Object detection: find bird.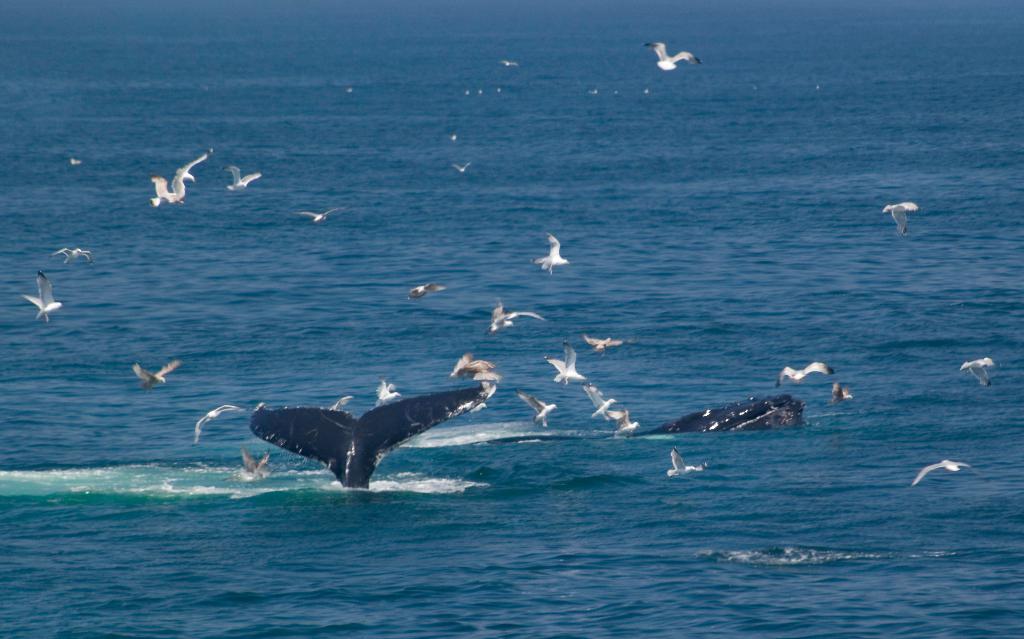
322/396/348/417.
